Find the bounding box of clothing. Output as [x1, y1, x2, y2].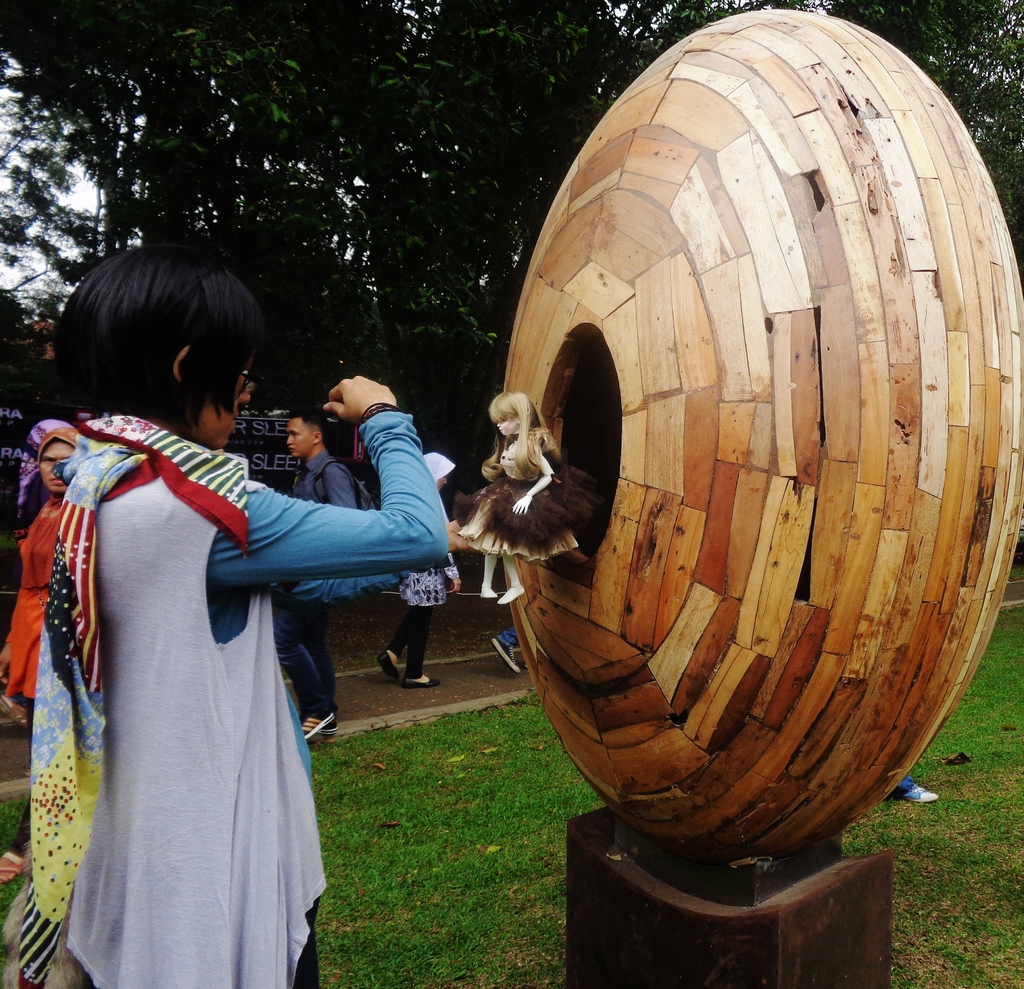
[270, 440, 368, 723].
